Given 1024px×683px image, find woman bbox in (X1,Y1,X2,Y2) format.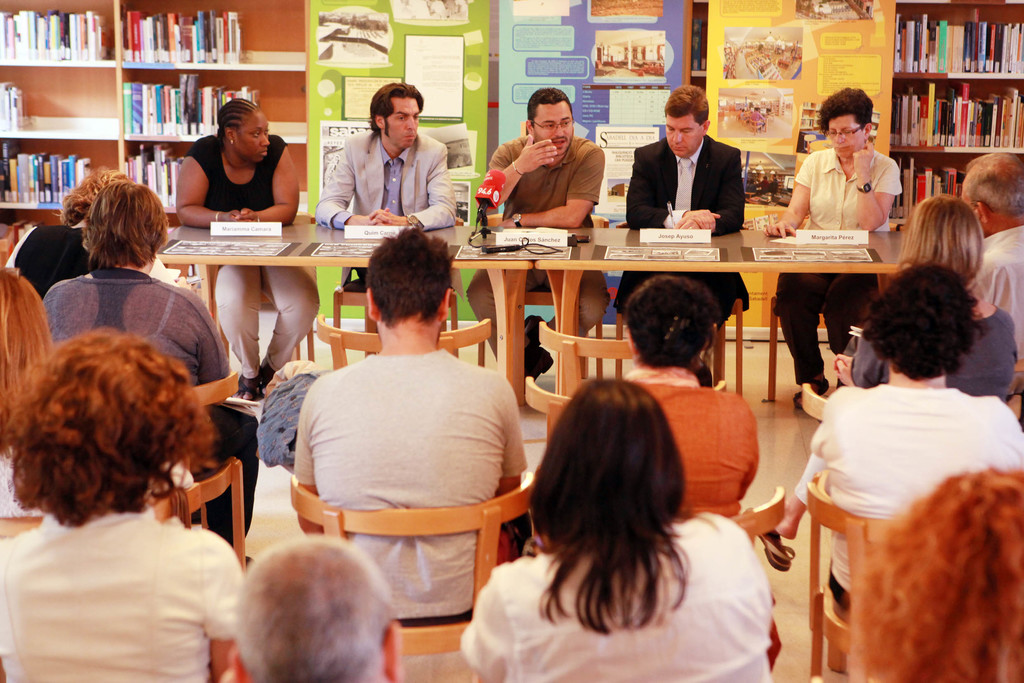
(173,100,320,398).
